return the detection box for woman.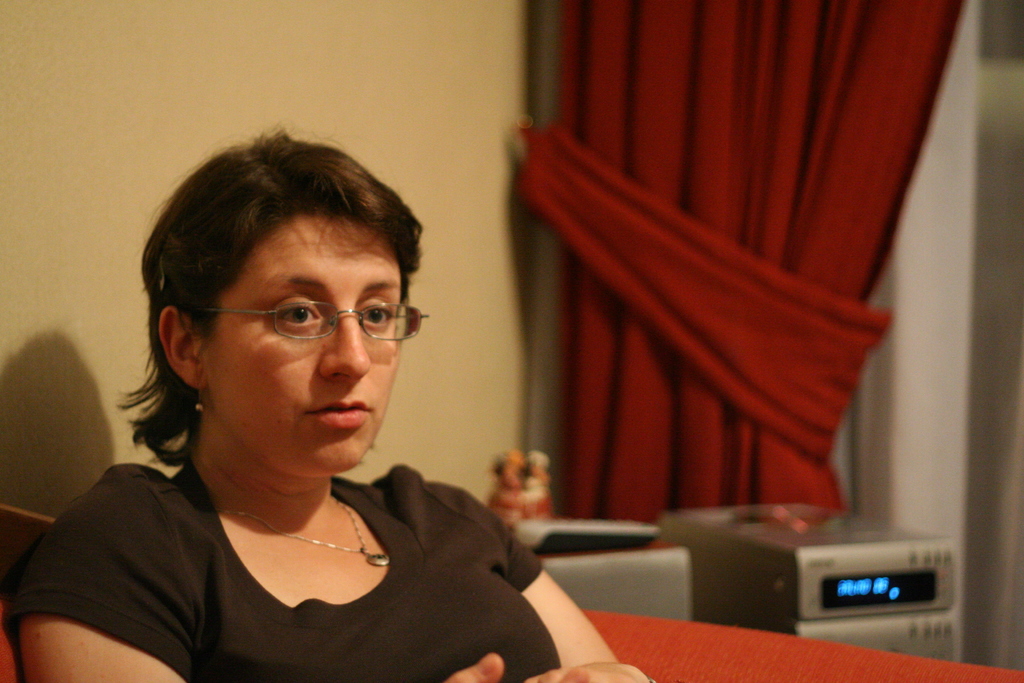
bbox(38, 122, 580, 679).
